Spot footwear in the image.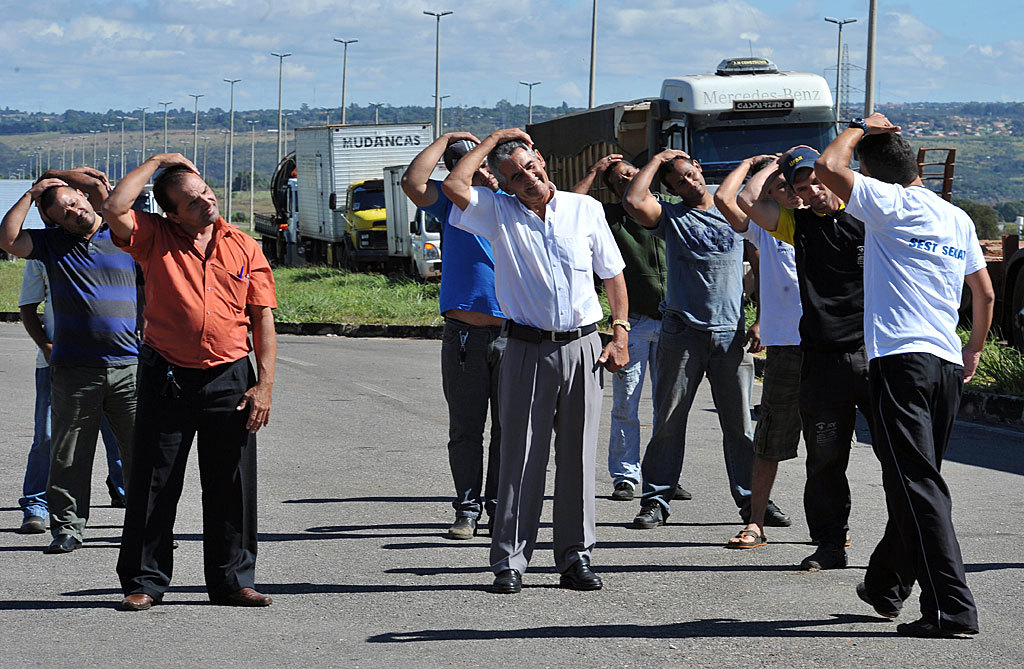
footwear found at bbox(743, 501, 791, 526).
